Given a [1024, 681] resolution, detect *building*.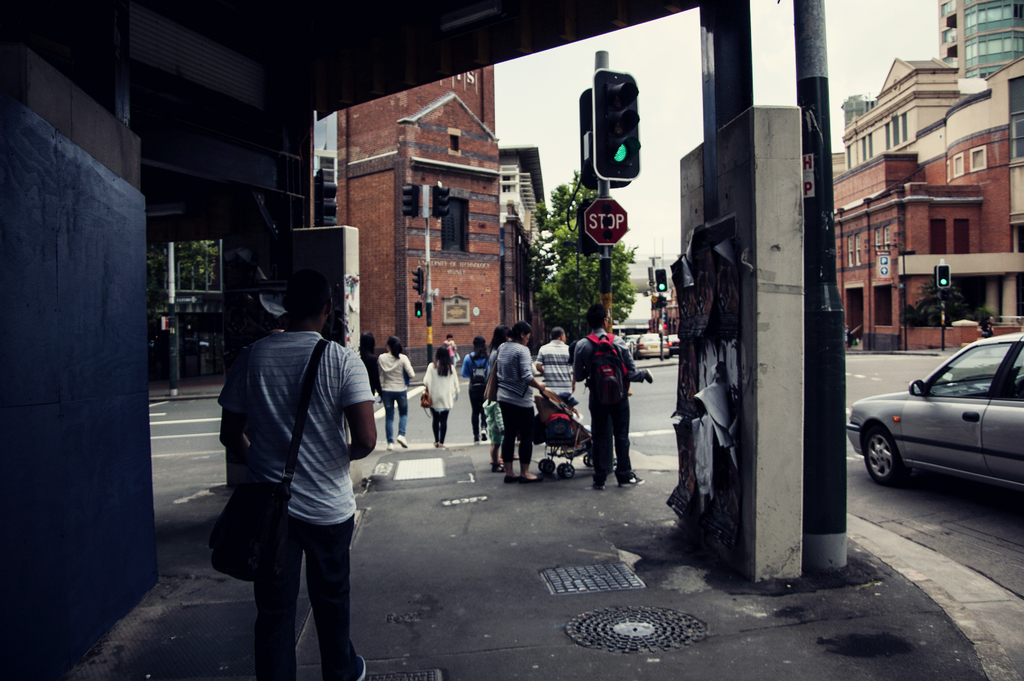
(936, 1, 1023, 78).
